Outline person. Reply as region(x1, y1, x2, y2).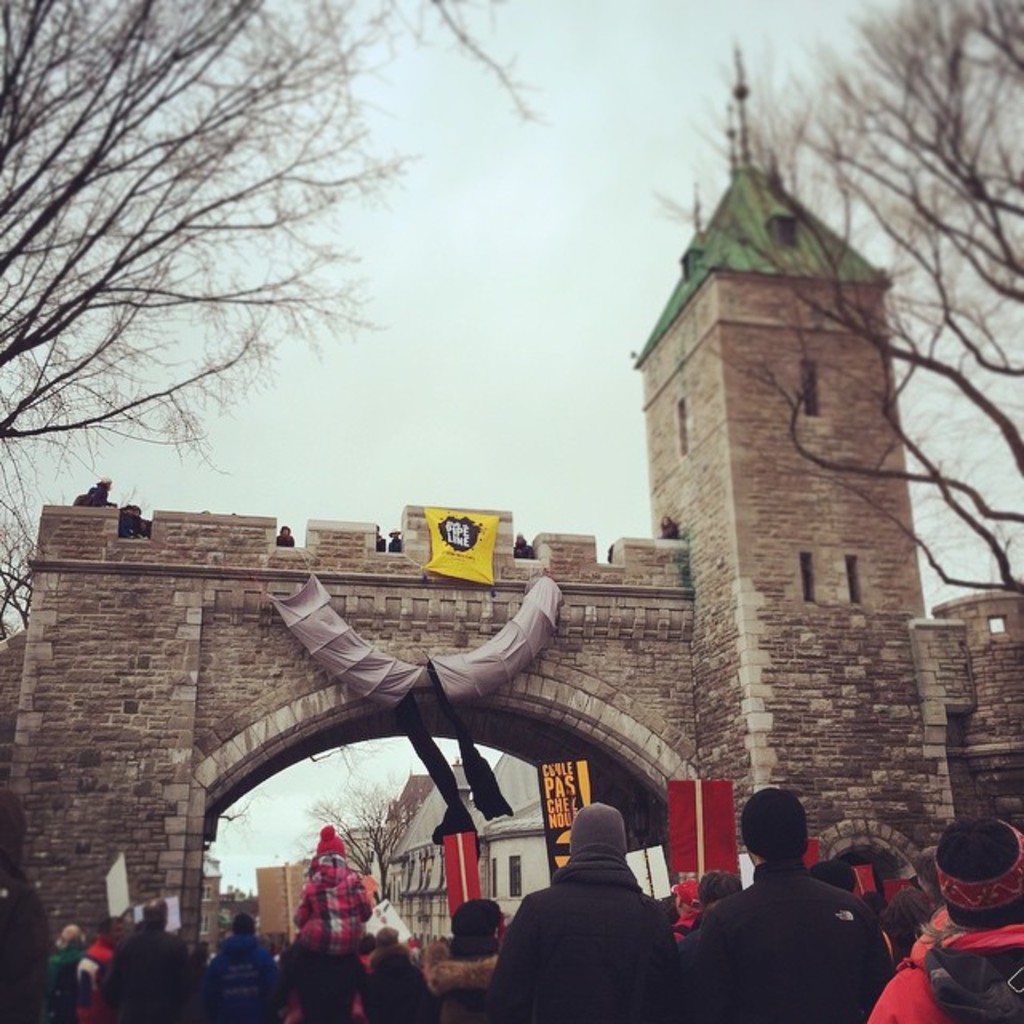
region(480, 800, 704, 1022).
